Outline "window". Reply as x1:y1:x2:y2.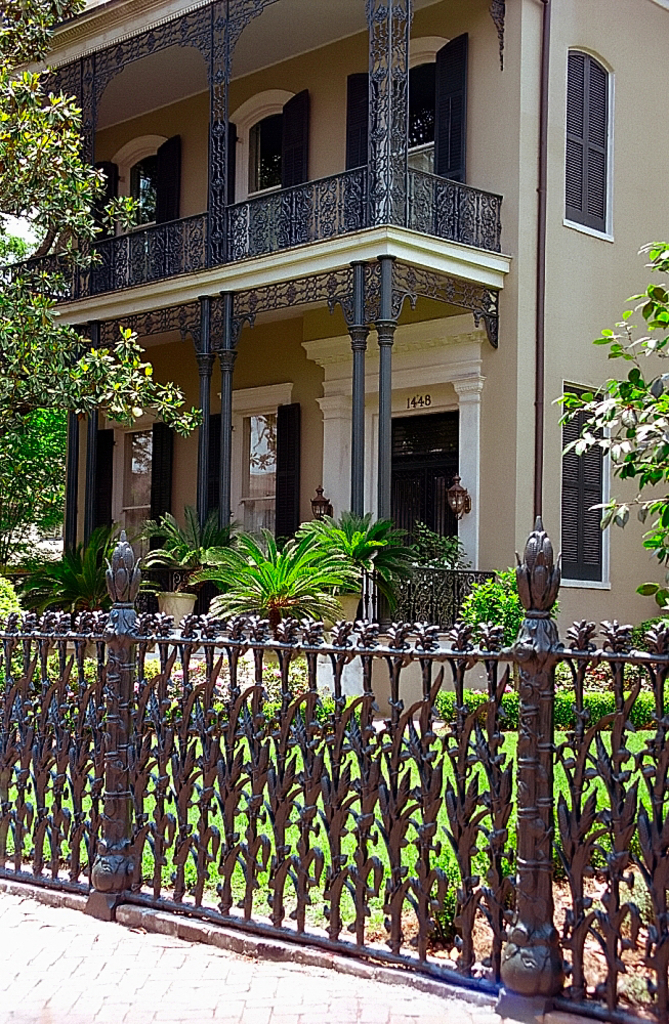
559:382:615:591.
